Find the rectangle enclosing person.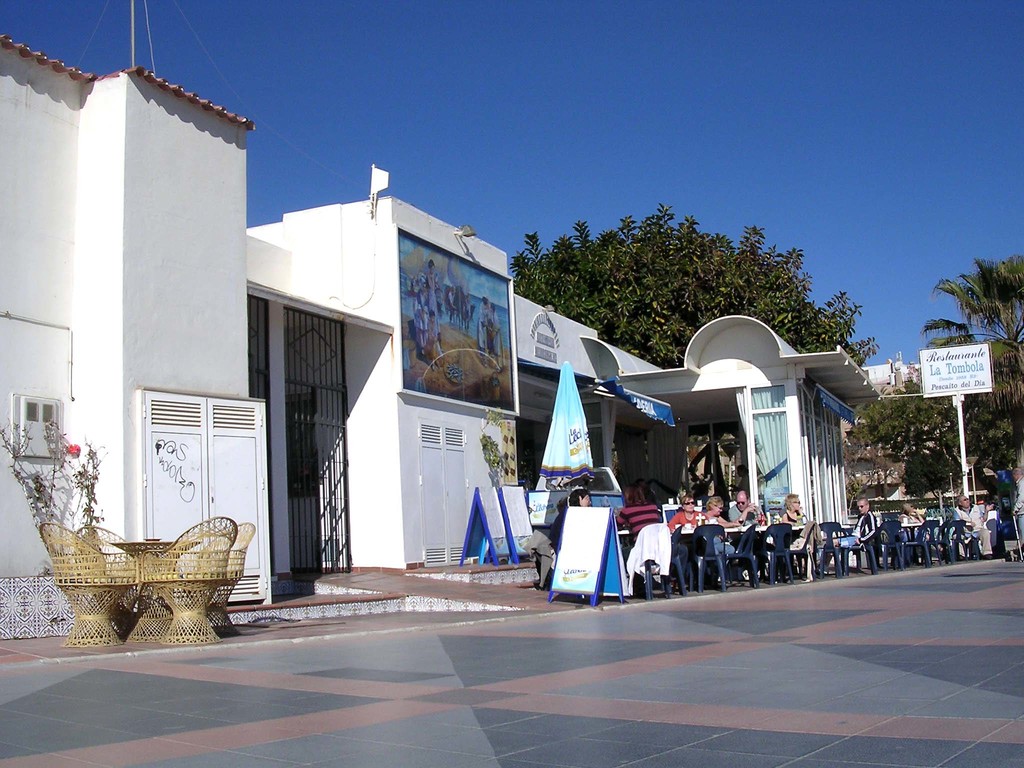
box(555, 490, 596, 566).
